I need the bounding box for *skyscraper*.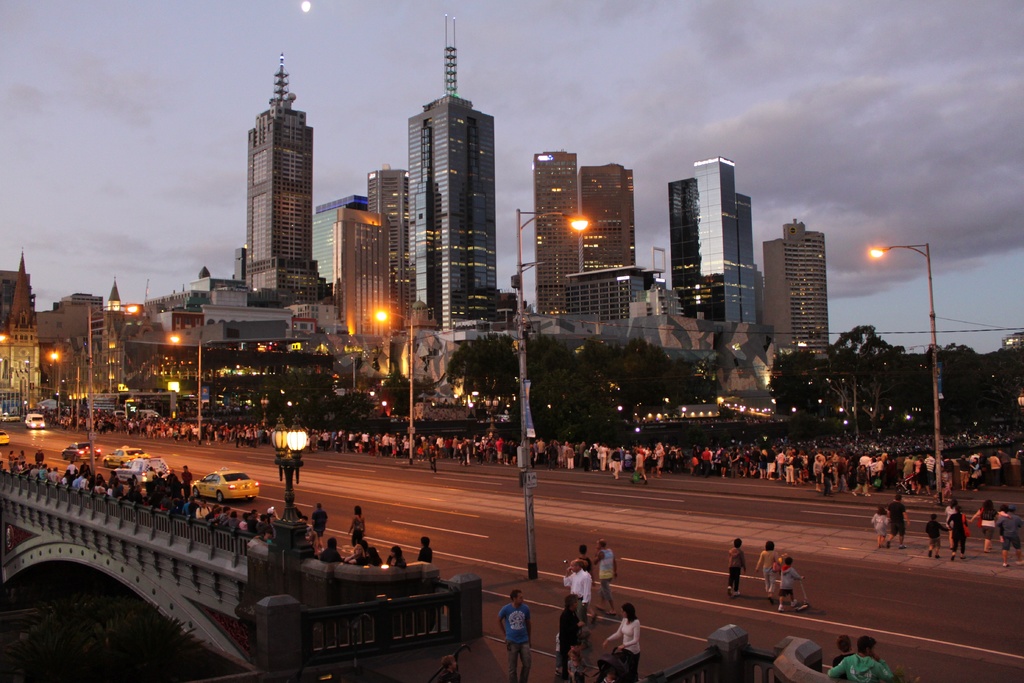
Here it is: detection(765, 219, 830, 364).
